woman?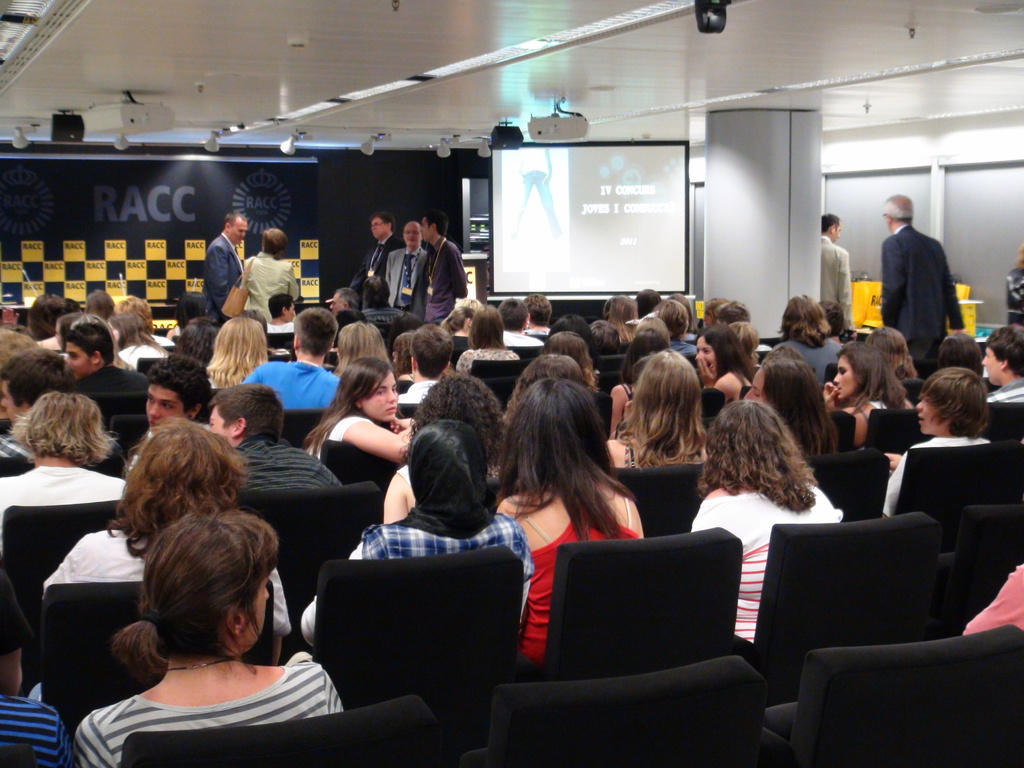
378:372:507:525
